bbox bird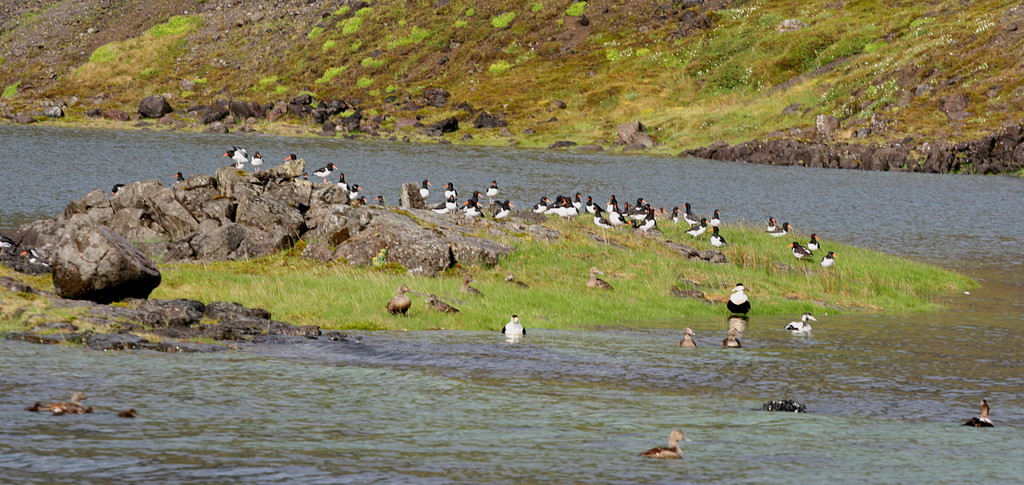
pyautogui.locateOnScreen(333, 172, 351, 196)
